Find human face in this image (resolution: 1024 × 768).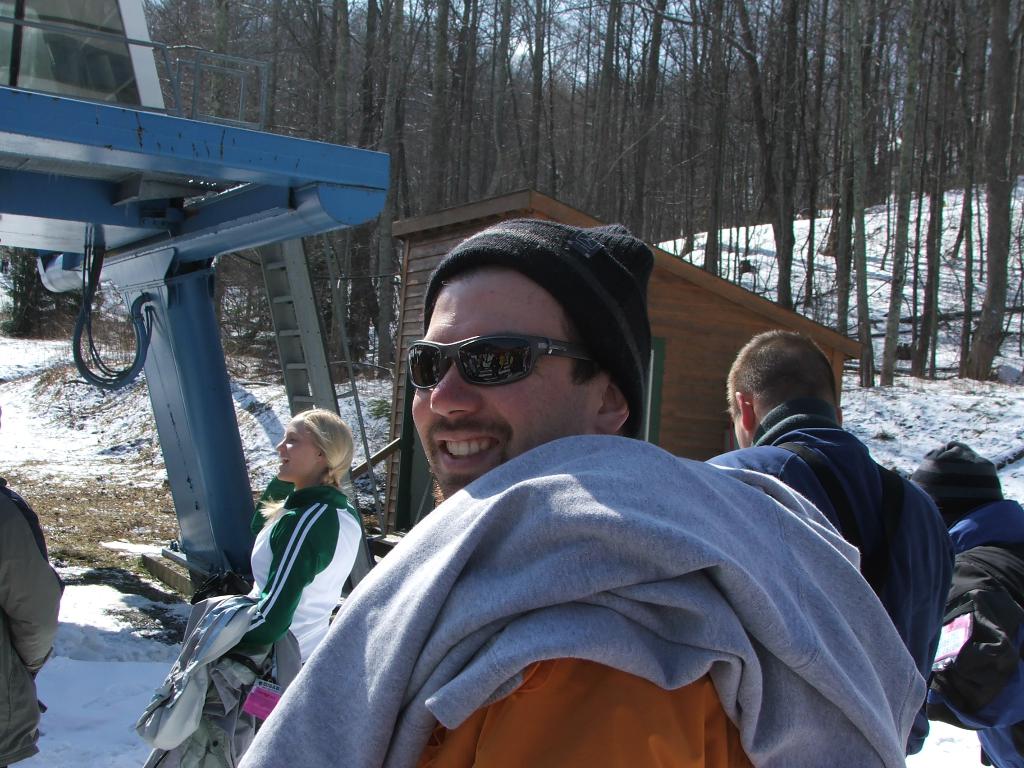
detection(406, 266, 598, 502).
